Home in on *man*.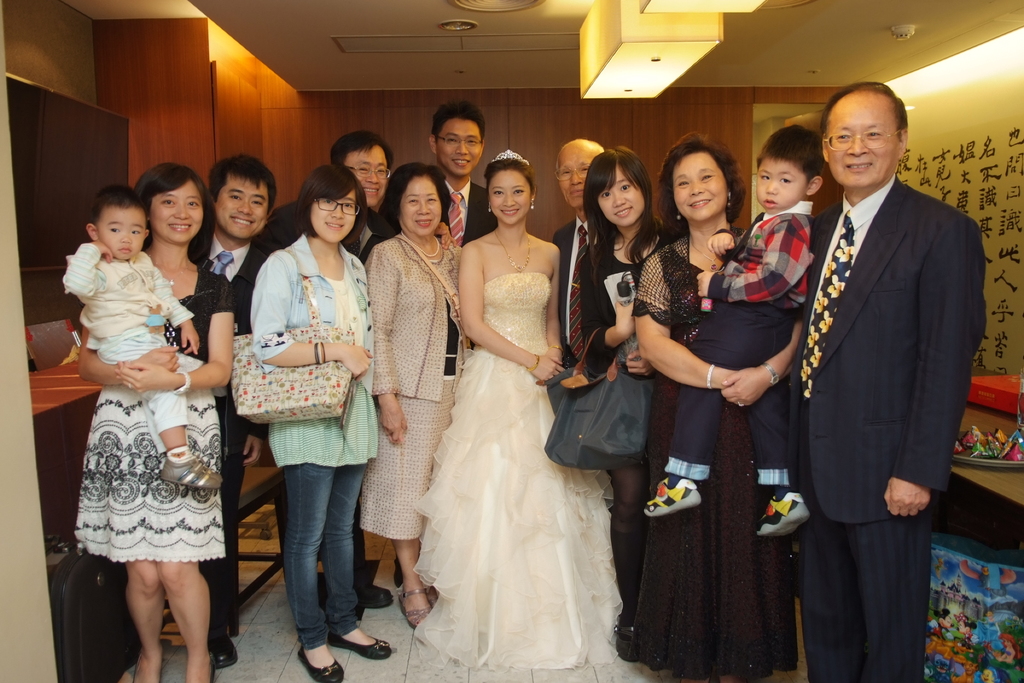
Homed in at (423,110,497,259).
